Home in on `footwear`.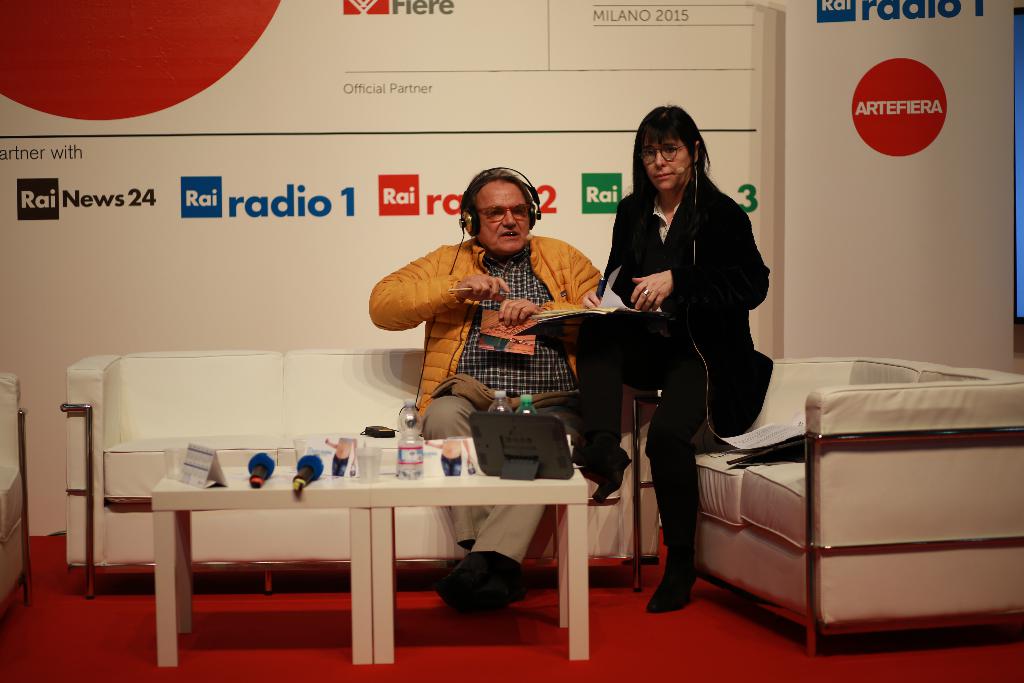
Homed in at 570/441/636/497.
